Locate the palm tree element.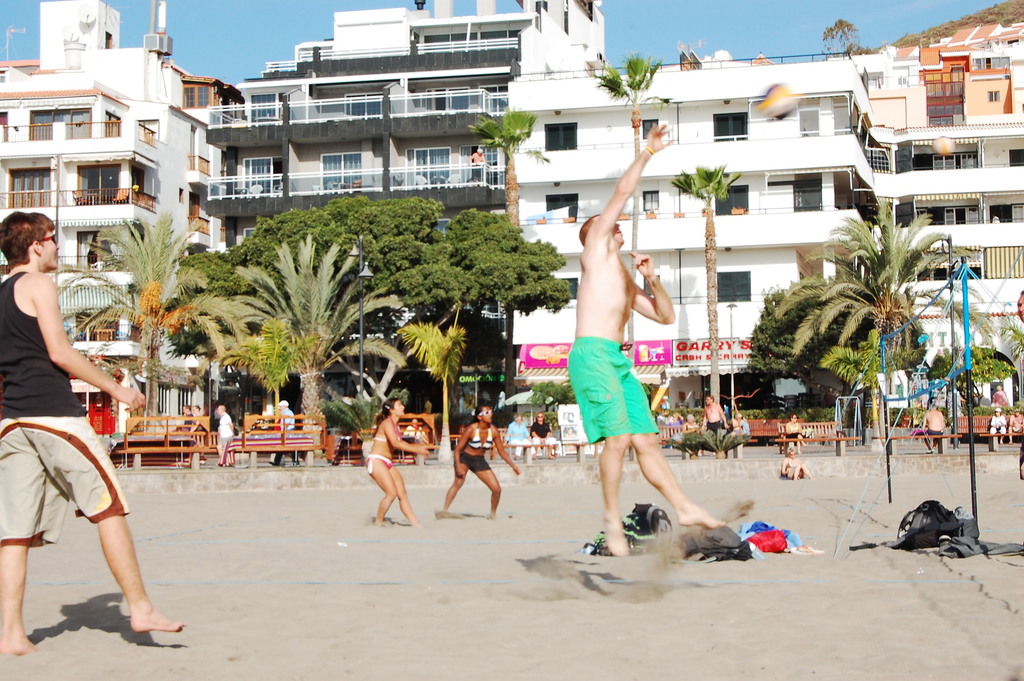
Element bbox: (227, 320, 321, 430).
